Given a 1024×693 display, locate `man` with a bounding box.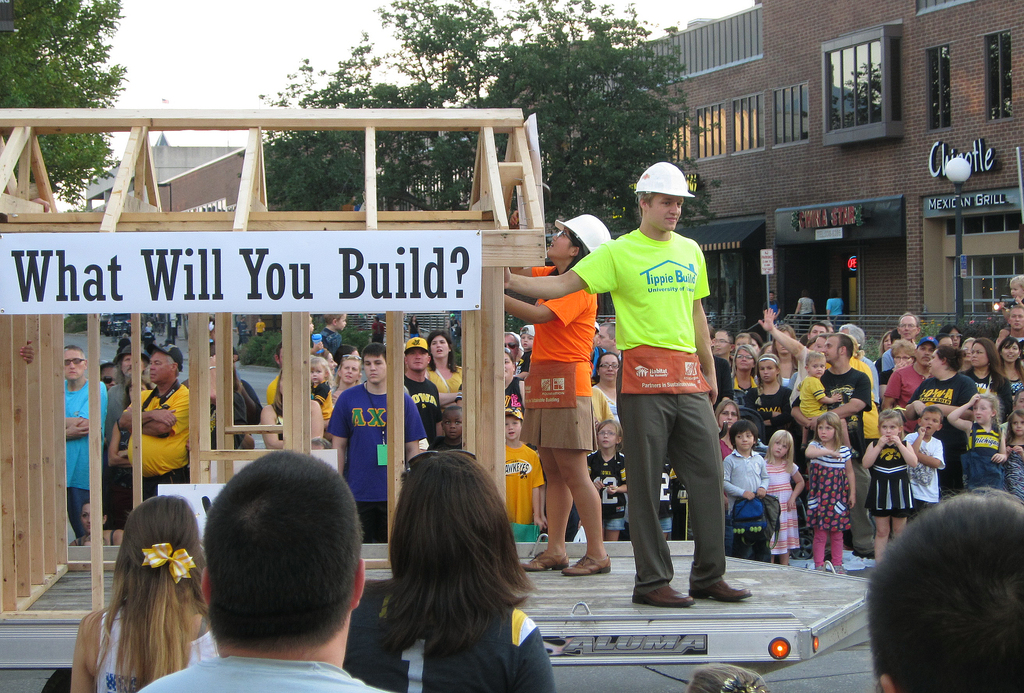
Located: crop(321, 345, 444, 553).
